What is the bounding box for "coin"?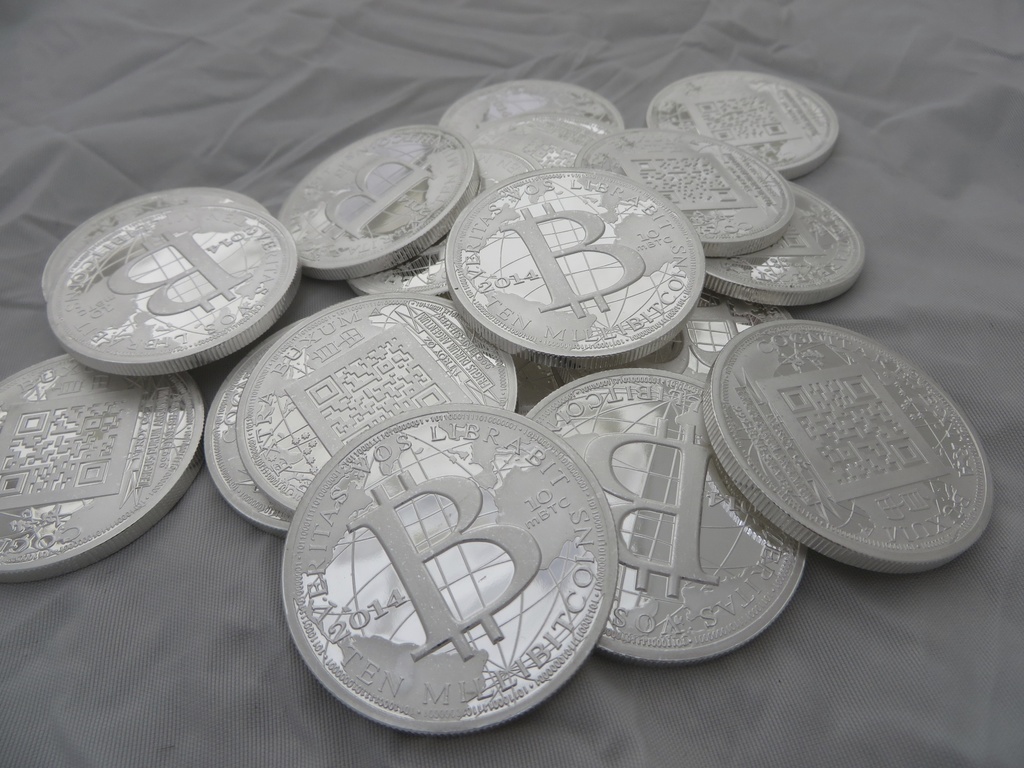
0 351 202 587.
